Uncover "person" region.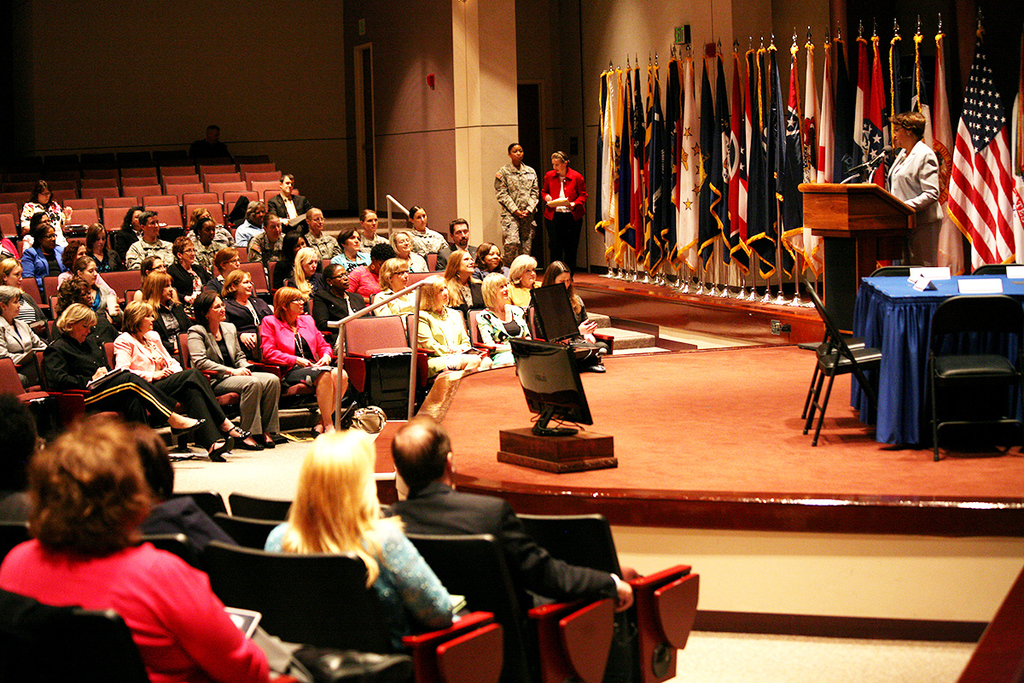
Uncovered: pyautogui.locateOnScreen(125, 206, 171, 272).
